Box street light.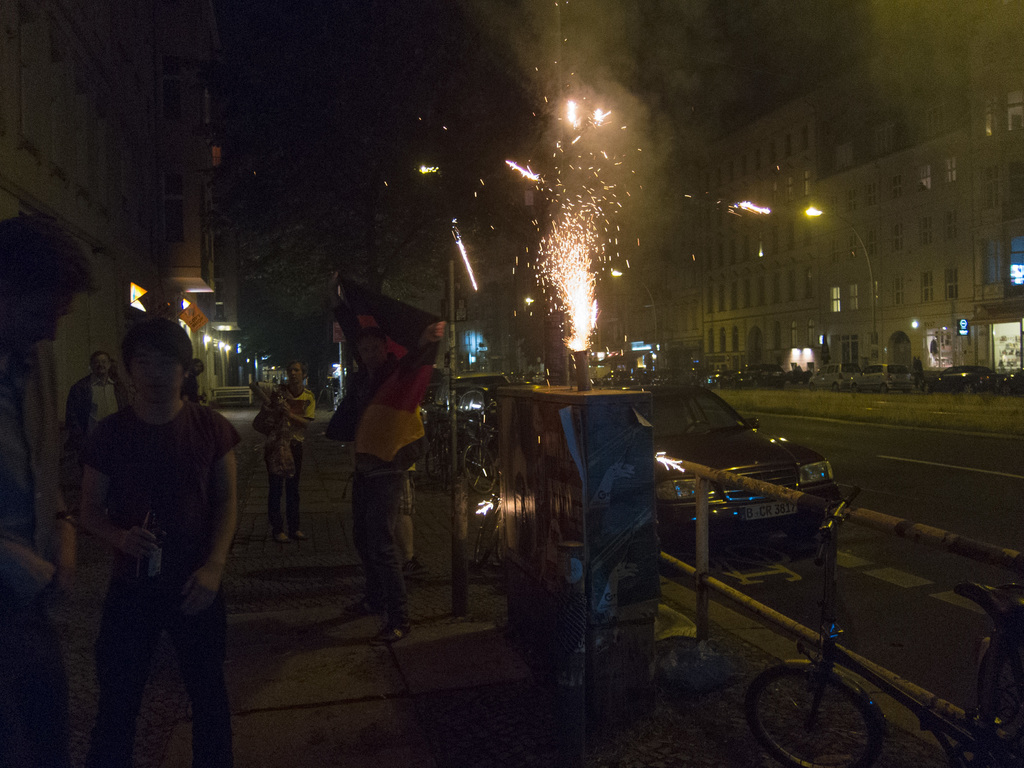
select_region(803, 203, 876, 349).
